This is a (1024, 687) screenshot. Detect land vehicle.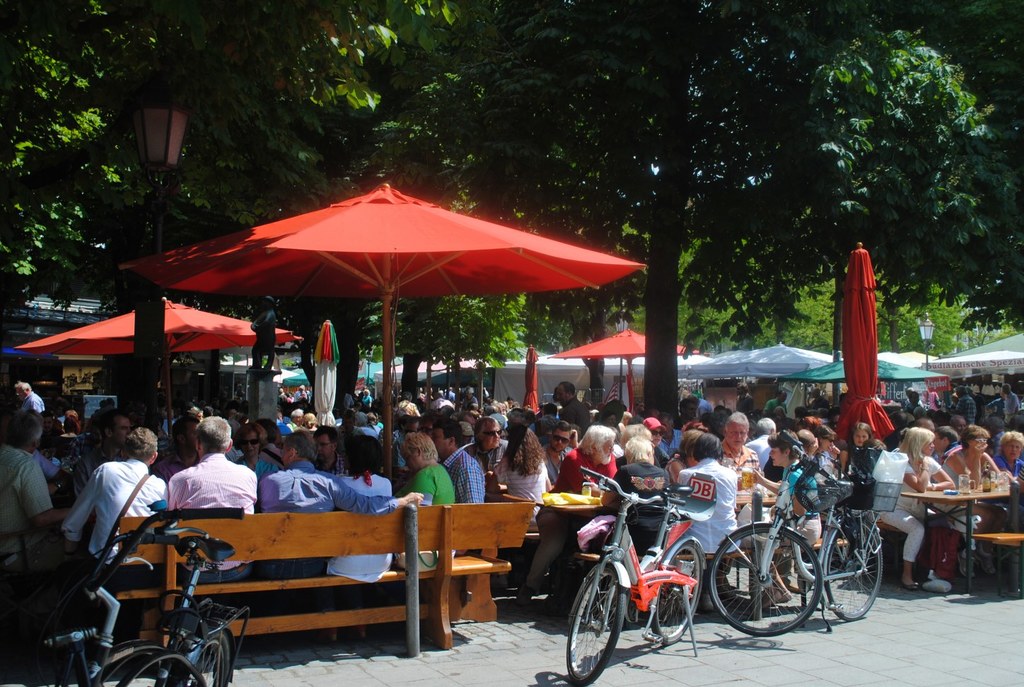
BBox(77, 506, 249, 686).
